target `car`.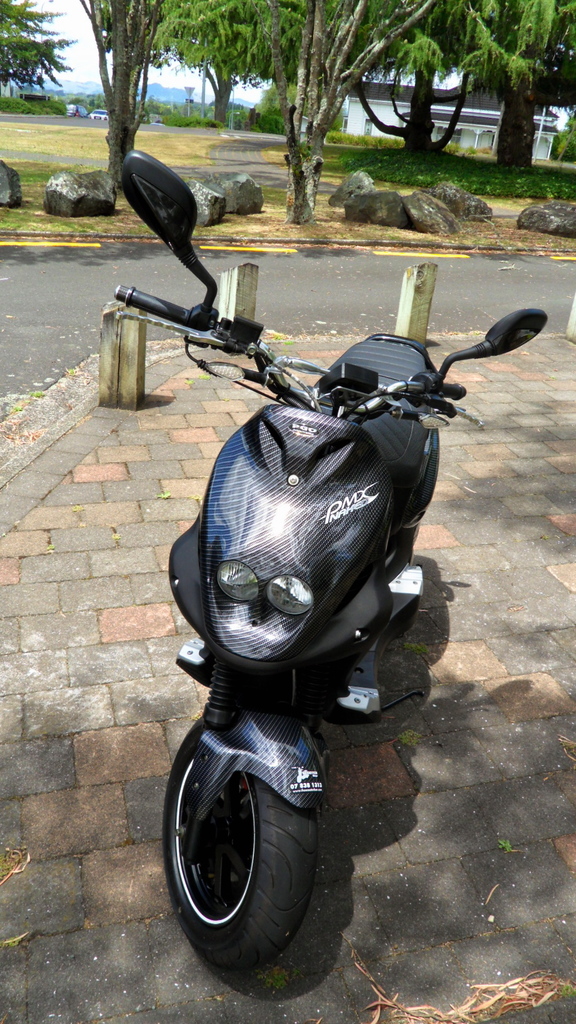
Target region: [left=65, top=103, right=86, bottom=119].
